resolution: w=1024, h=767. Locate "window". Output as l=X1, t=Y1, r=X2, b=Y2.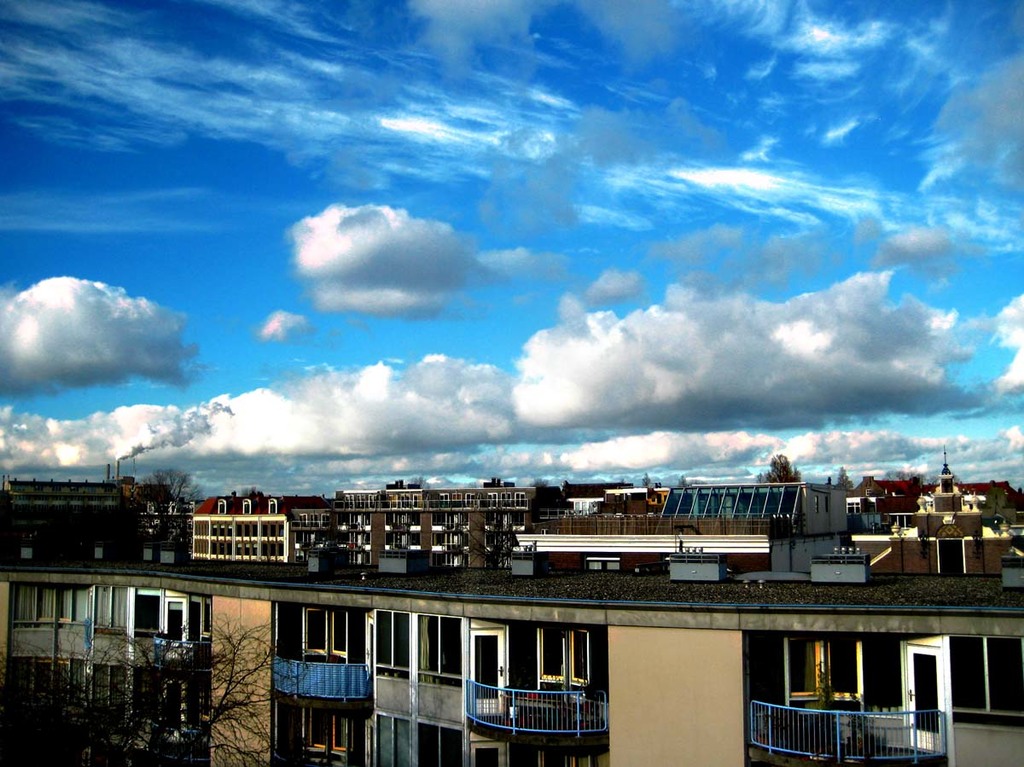
l=373, t=709, r=411, b=764.
